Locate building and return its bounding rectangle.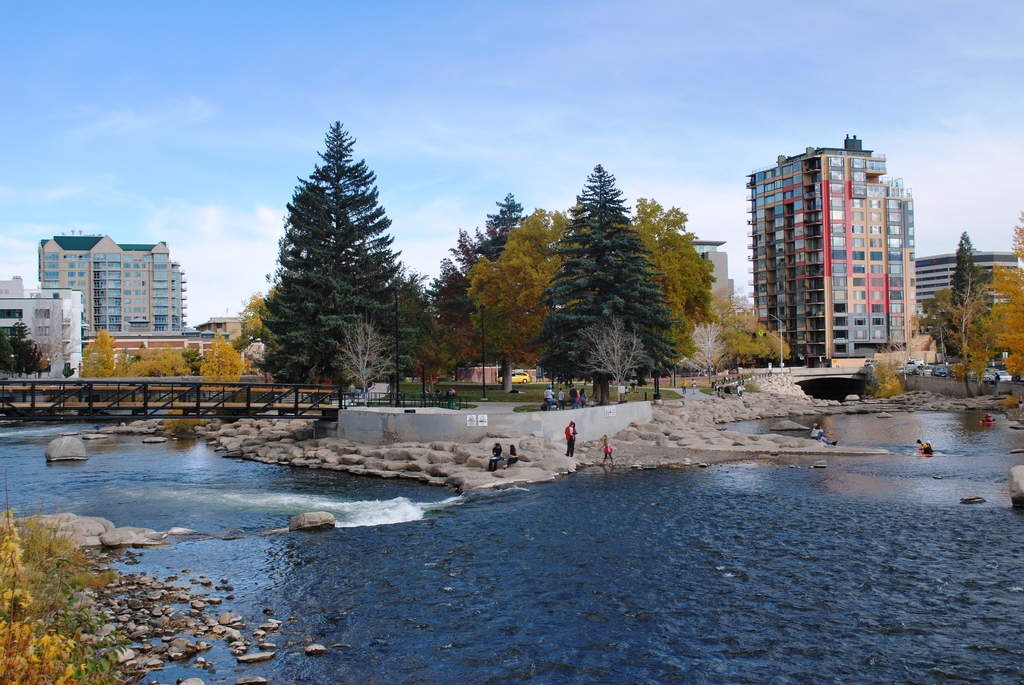
left=0, top=274, right=85, bottom=374.
